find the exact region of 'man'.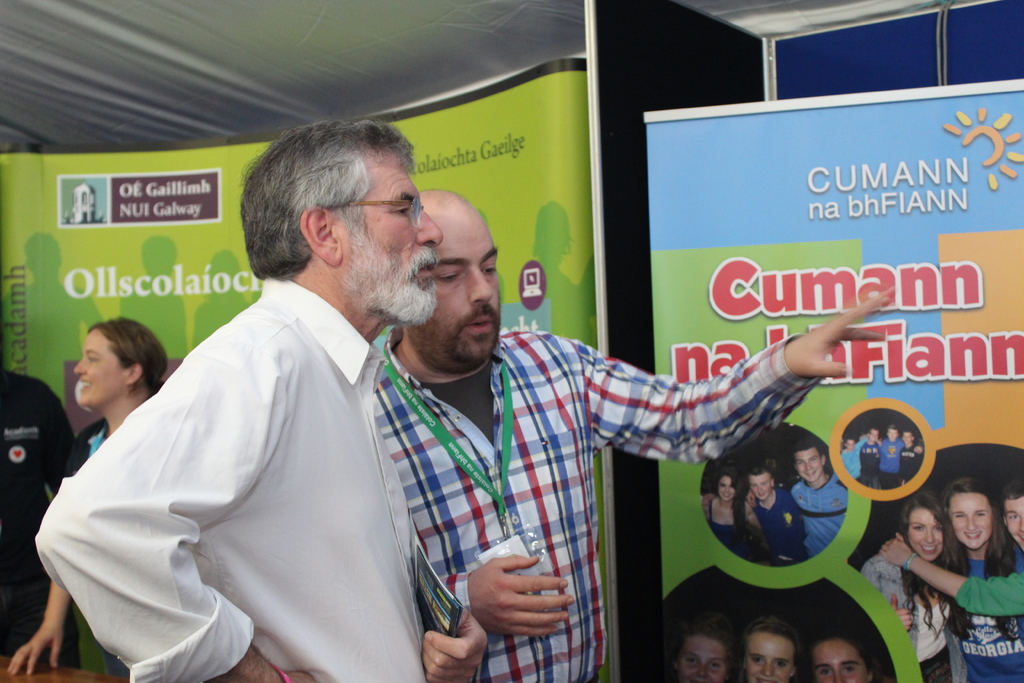
Exact region: {"left": 746, "top": 443, "right": 859, "bottom": 563}.
